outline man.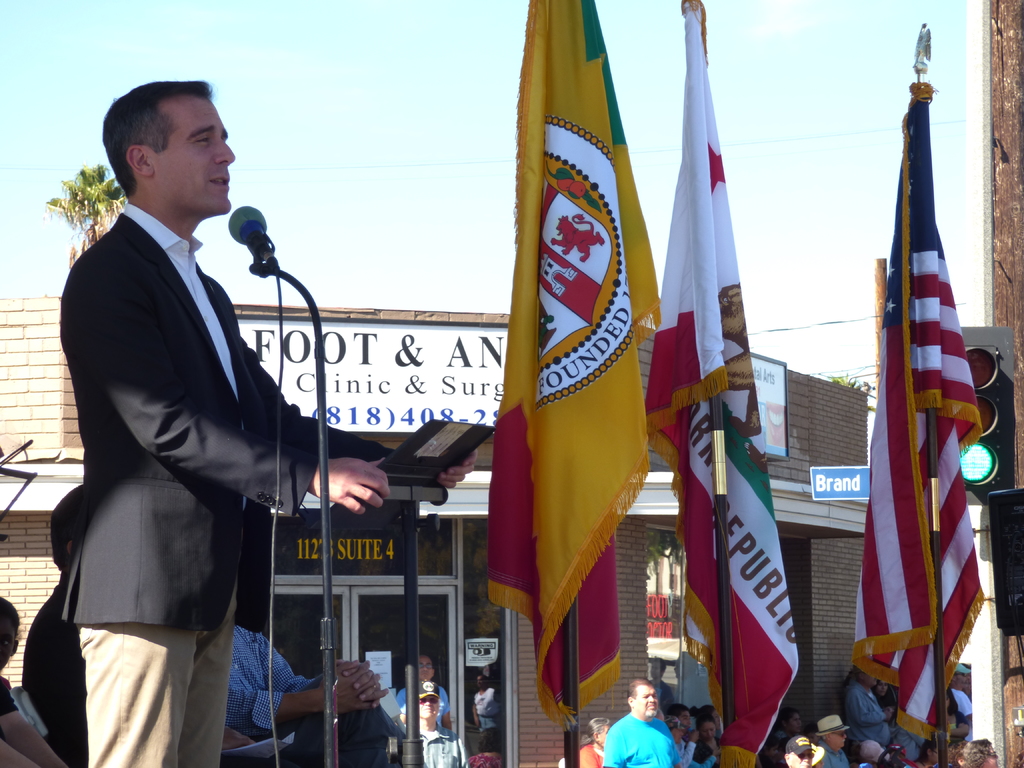
Outline: 24/480/269/767.
